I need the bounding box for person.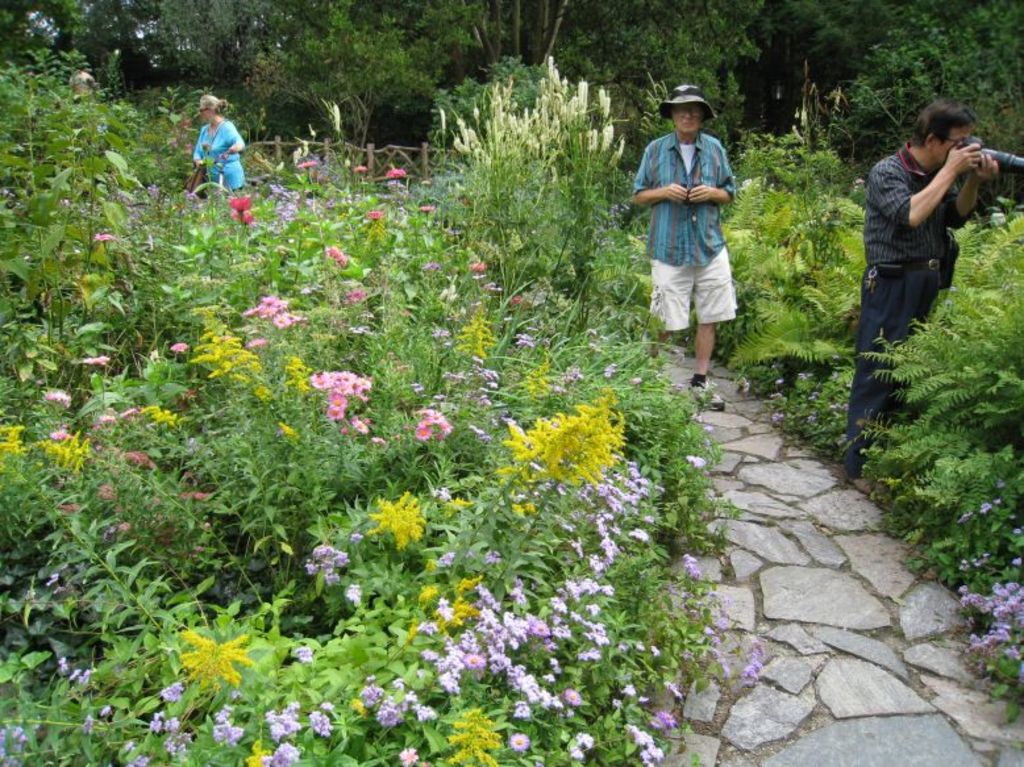
Here it is: (641,72,758,430).
